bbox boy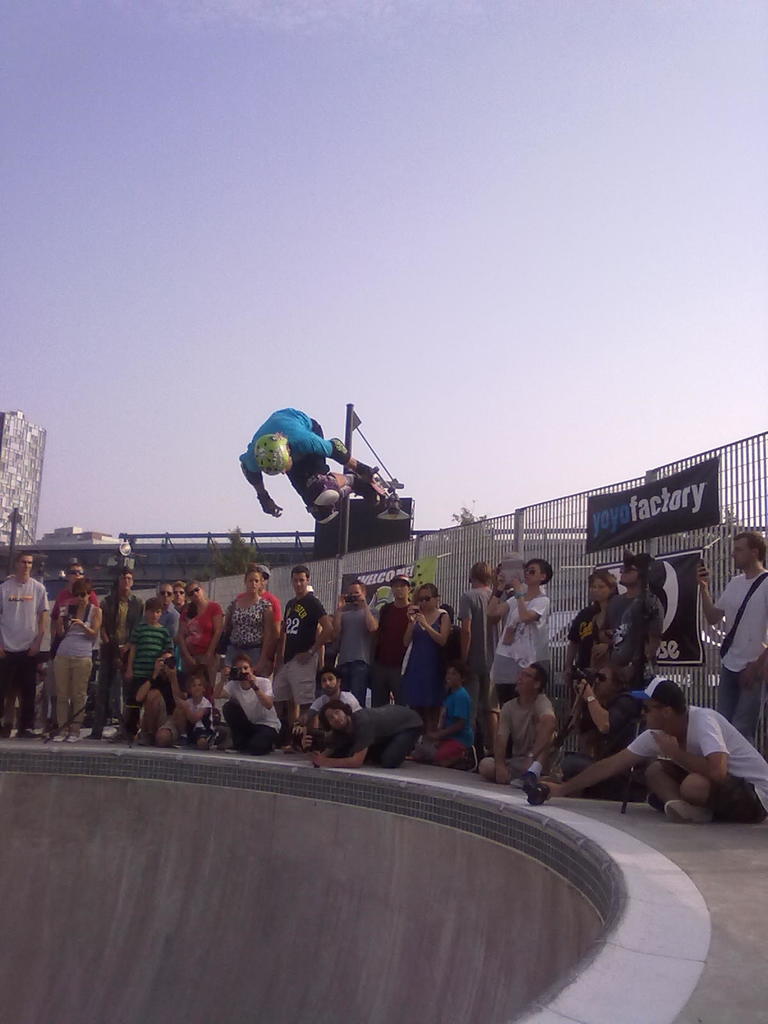
locate(268, 564, 336, 749)
